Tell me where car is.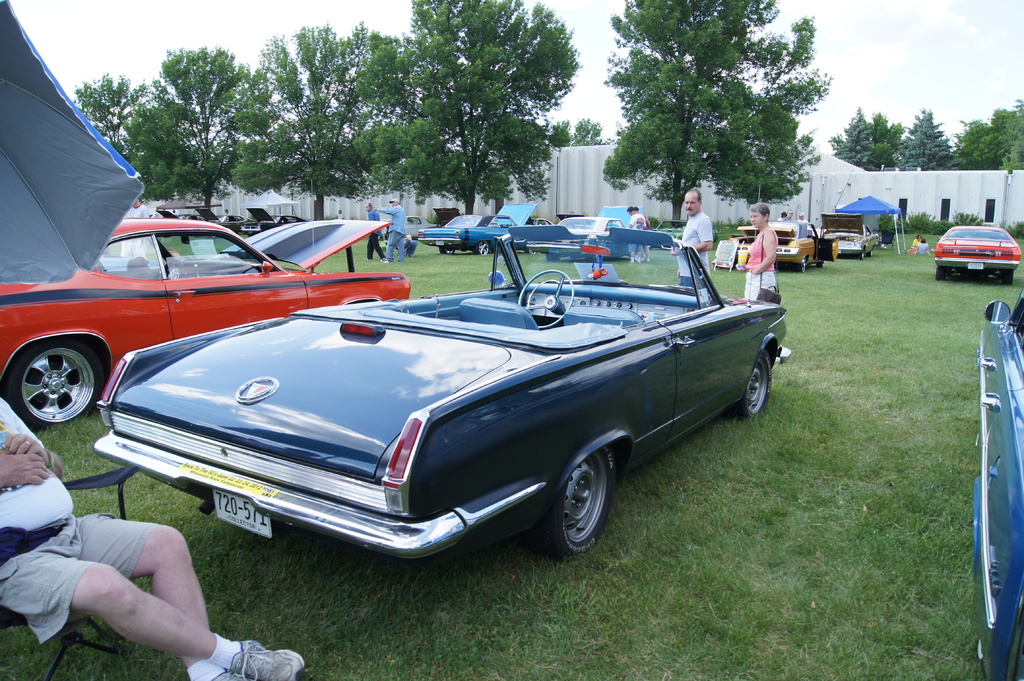
car is at bbox=(824, 214, 880, 256).
